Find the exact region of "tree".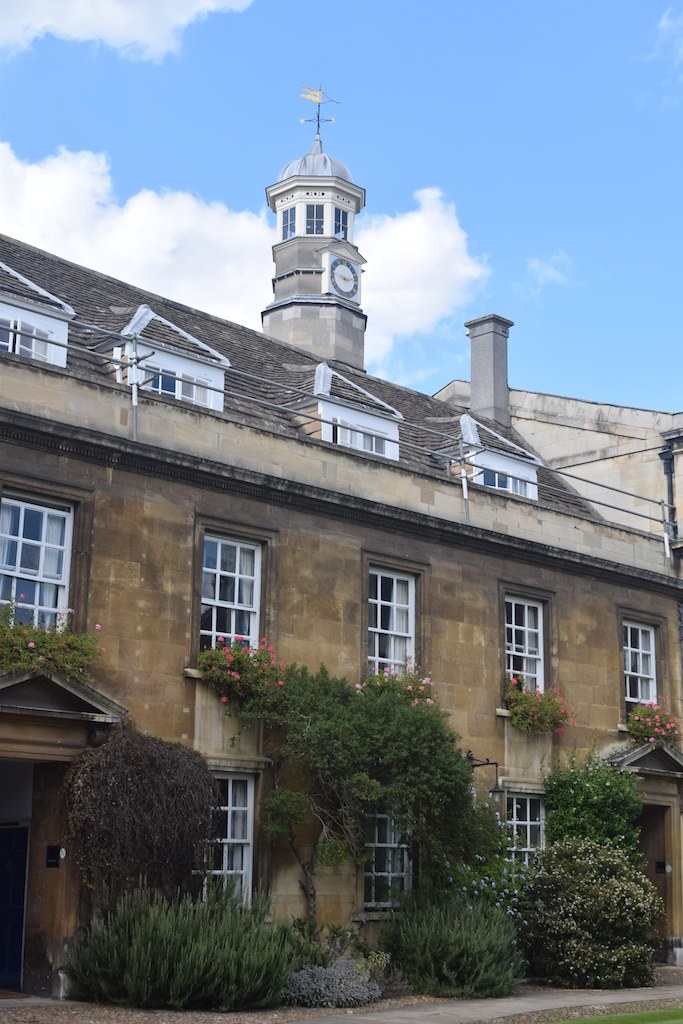
Exact region: (215, 642, 520, 947).
